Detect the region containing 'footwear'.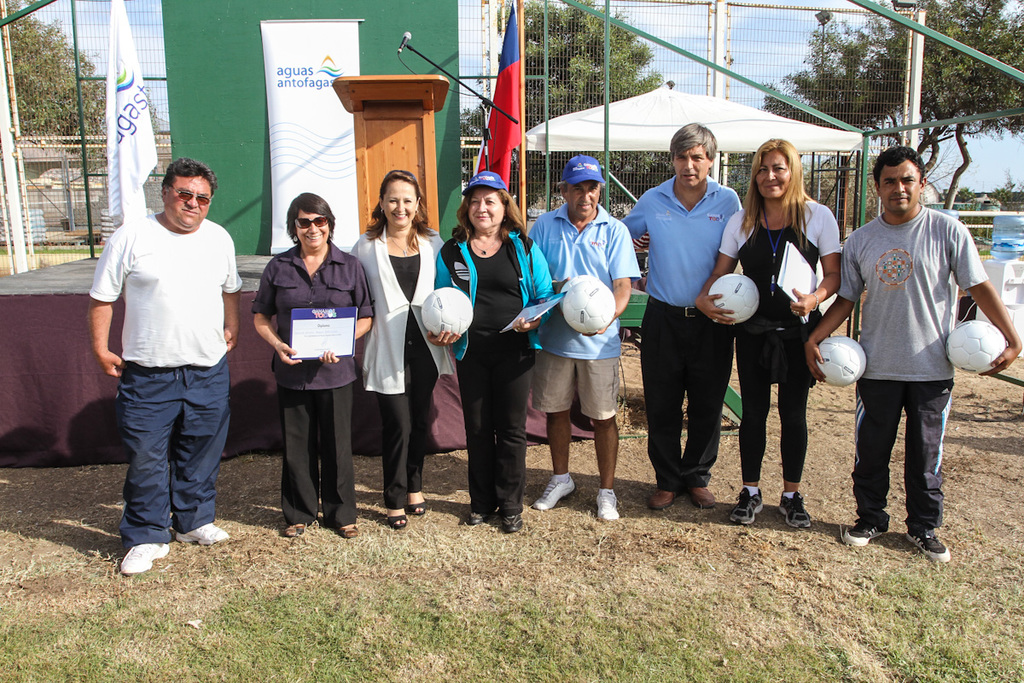
[831, 517, 887, 552].
